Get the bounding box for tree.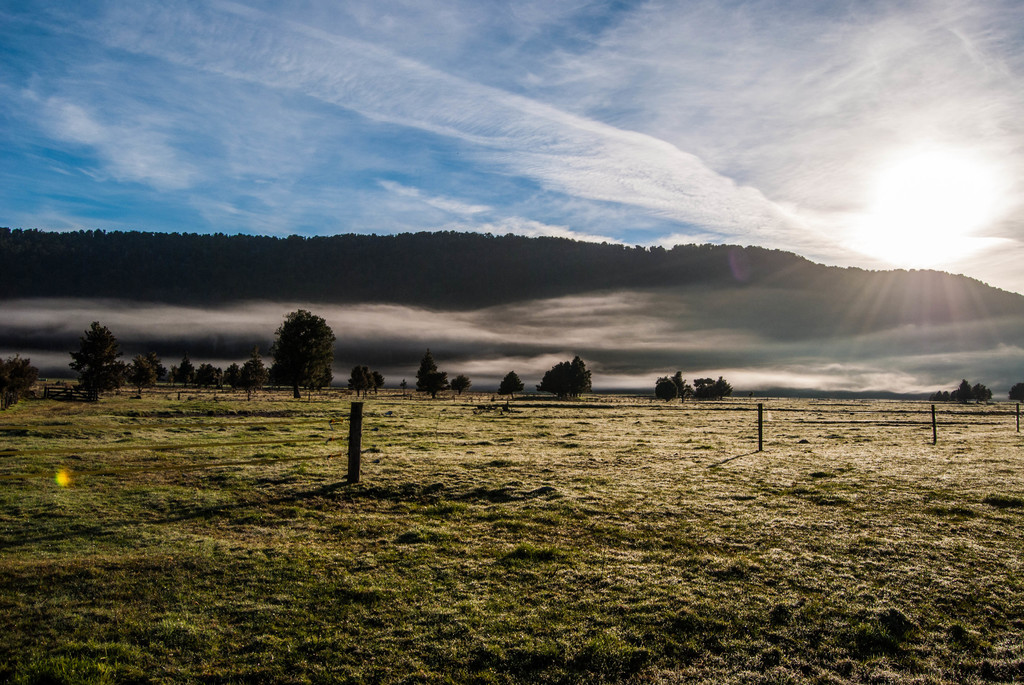
(x1=497, y1=370, x2=525, y2=402).
